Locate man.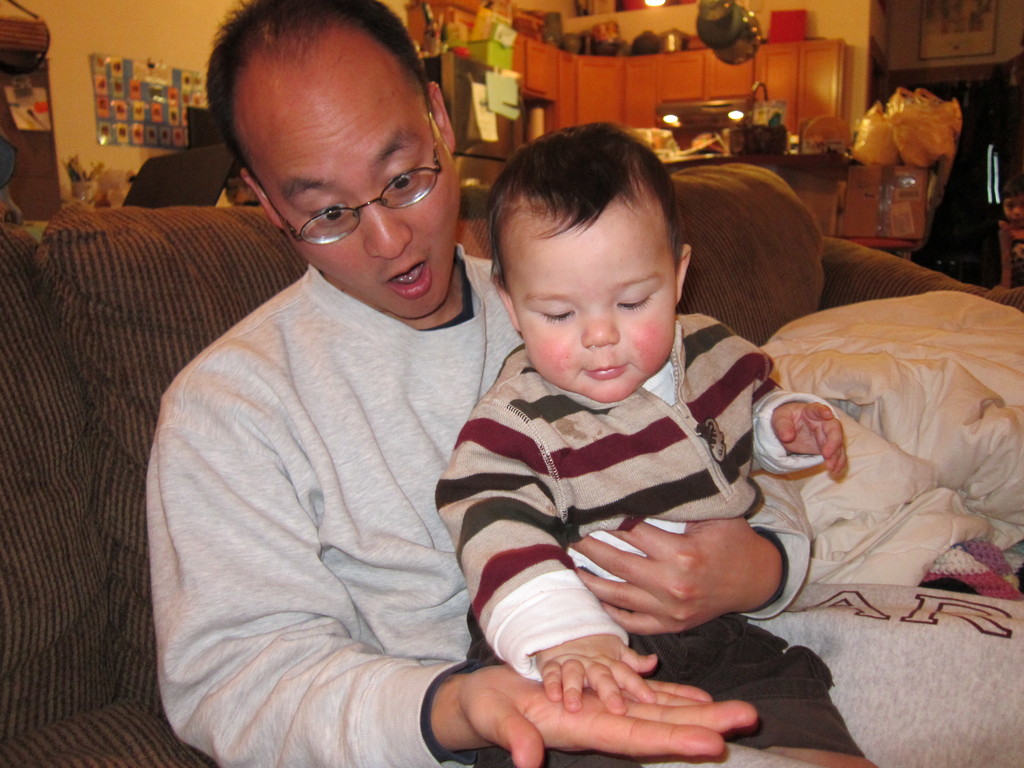
Bounding box: <box>136,0,1023,767</box>.
